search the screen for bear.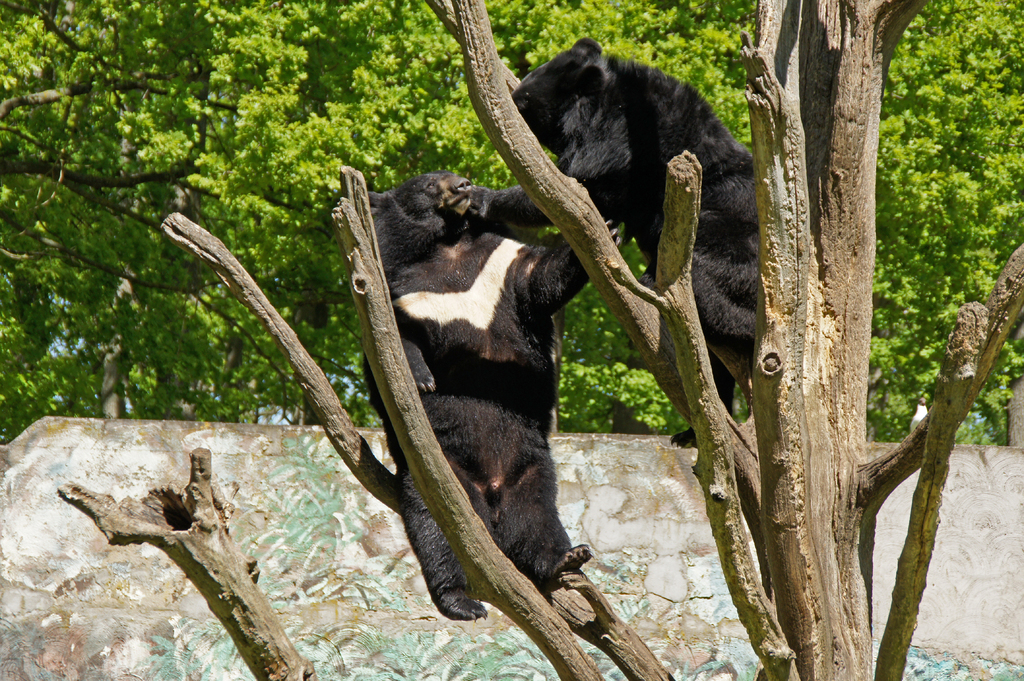
Found at 438/40/761/445.
